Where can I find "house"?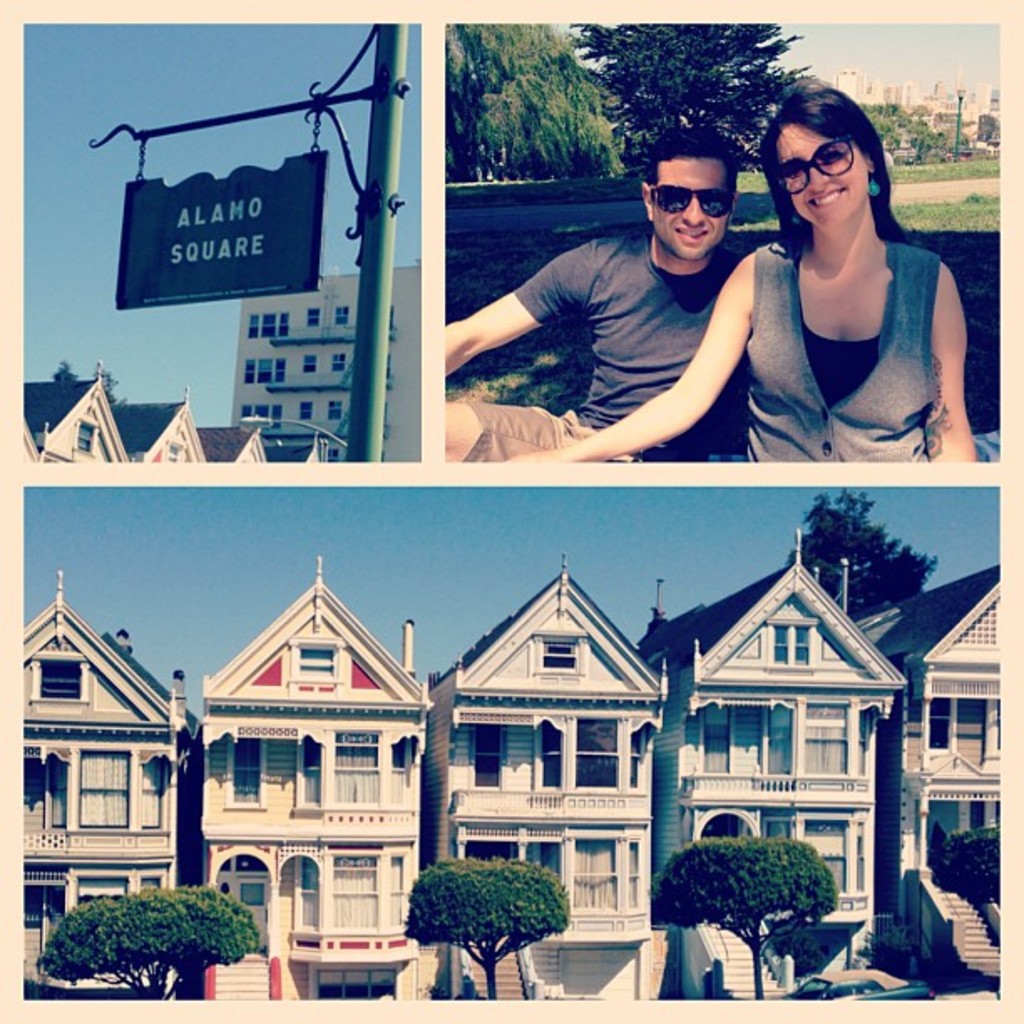
You can find it at Rect(223, 268, 432, 472).
